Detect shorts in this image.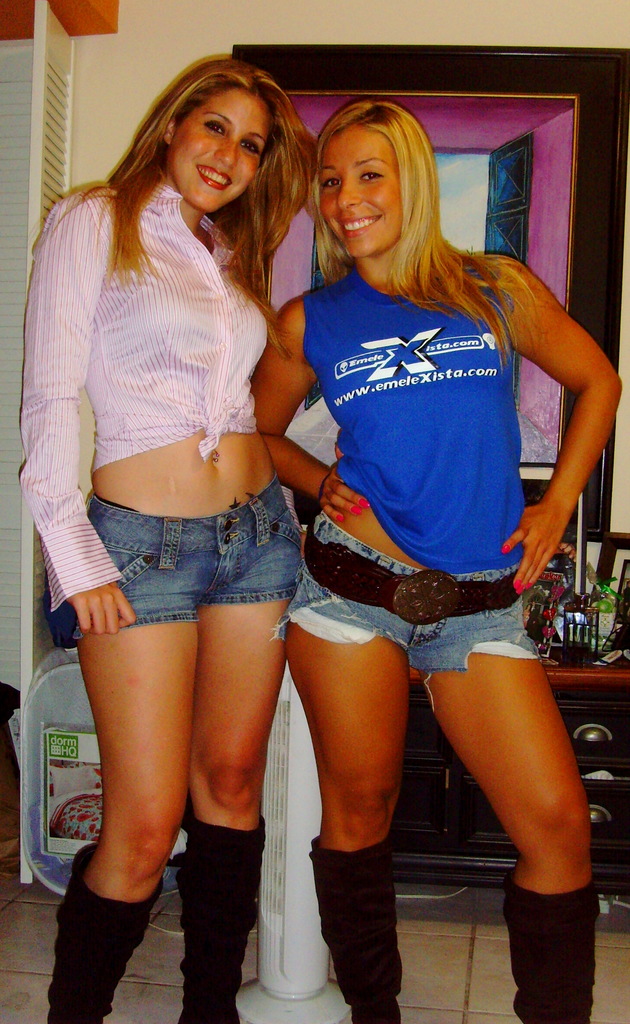
Detection: <region>71, 473, 302, 640</region>.
